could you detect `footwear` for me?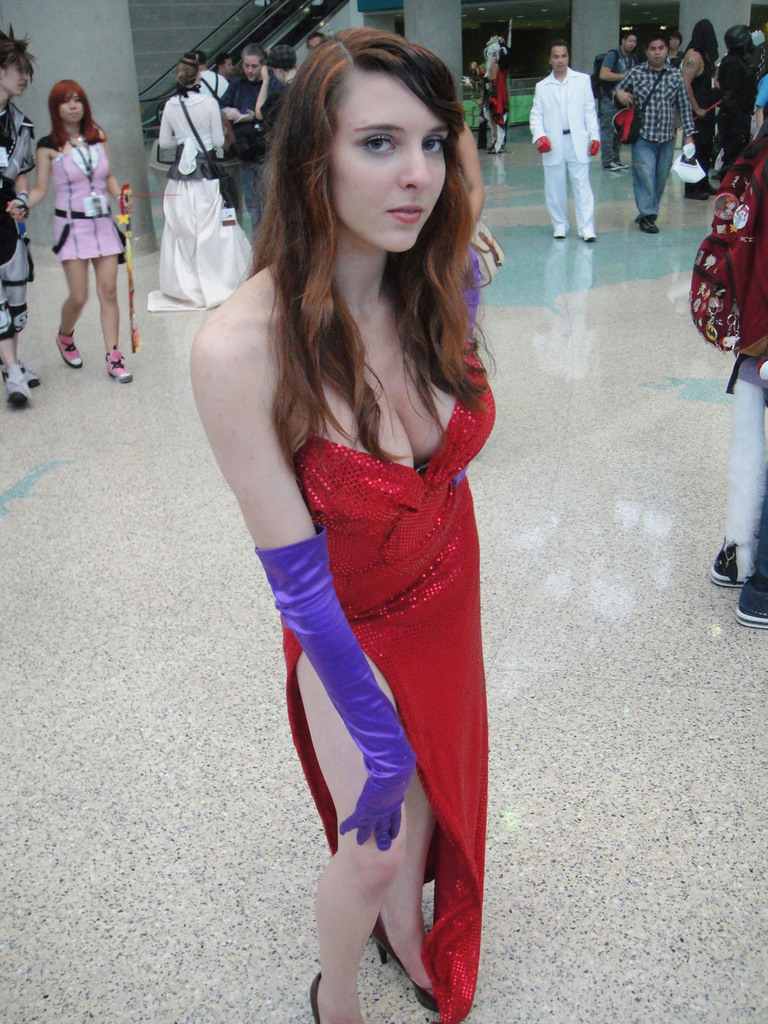
Detection result: 707/532/751/588.
